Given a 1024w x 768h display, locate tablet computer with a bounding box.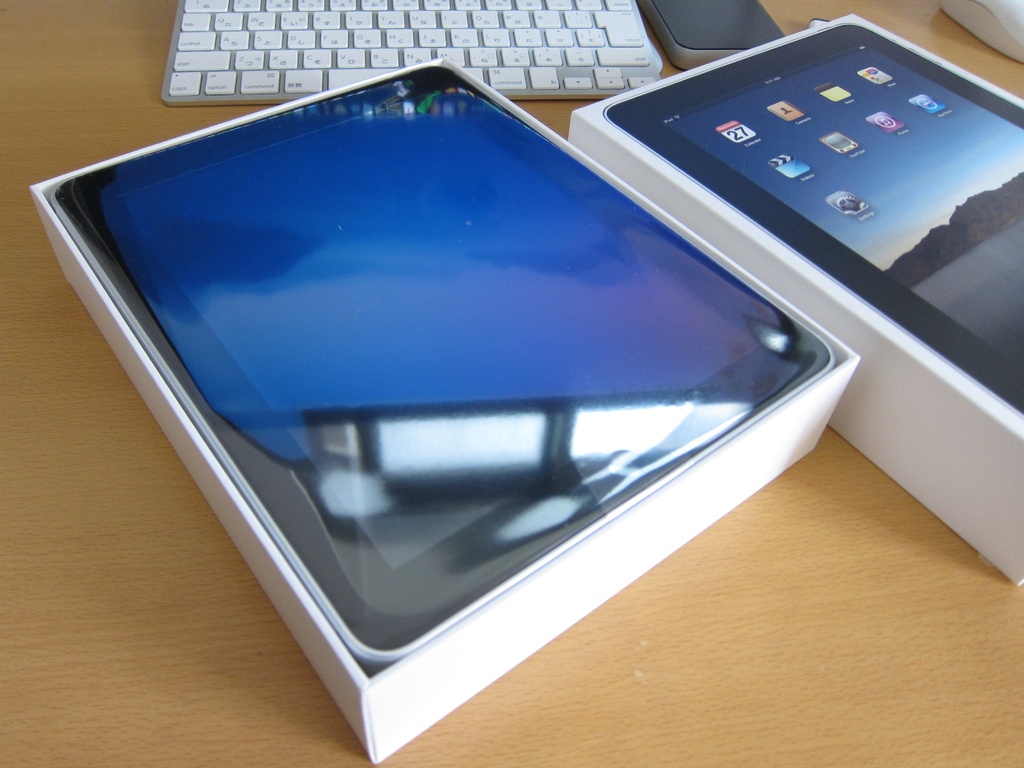
Located: 603 24 1023 413.
